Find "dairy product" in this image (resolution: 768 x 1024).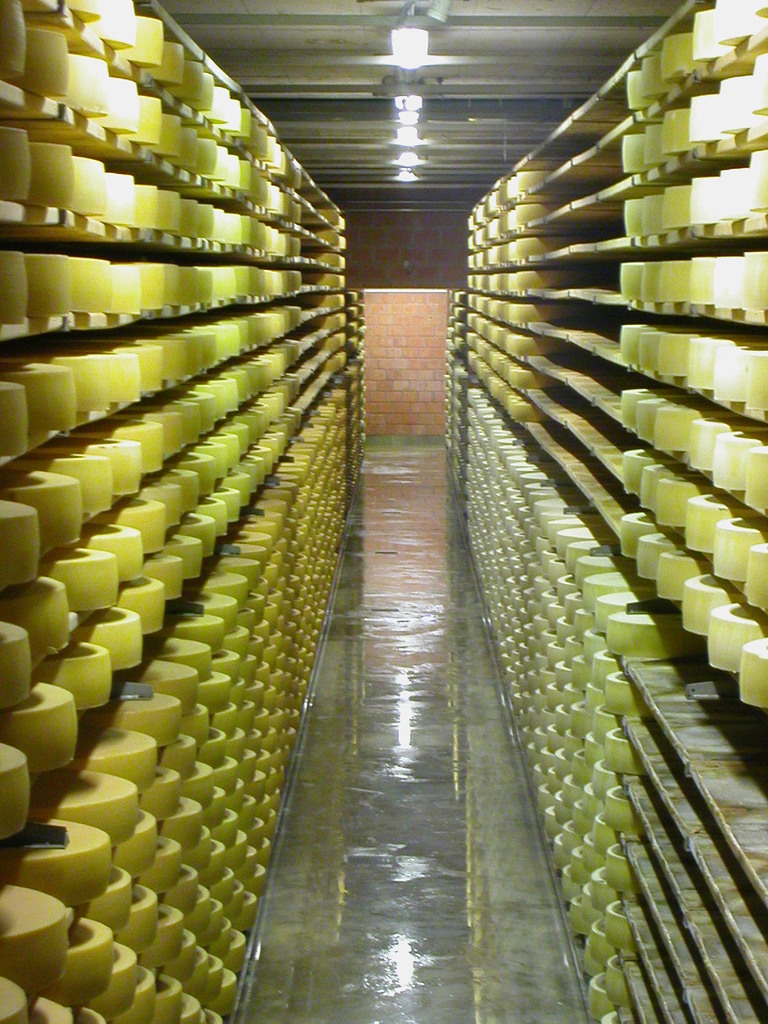
<bbox>0, 876, 56, 998</bbox>.
